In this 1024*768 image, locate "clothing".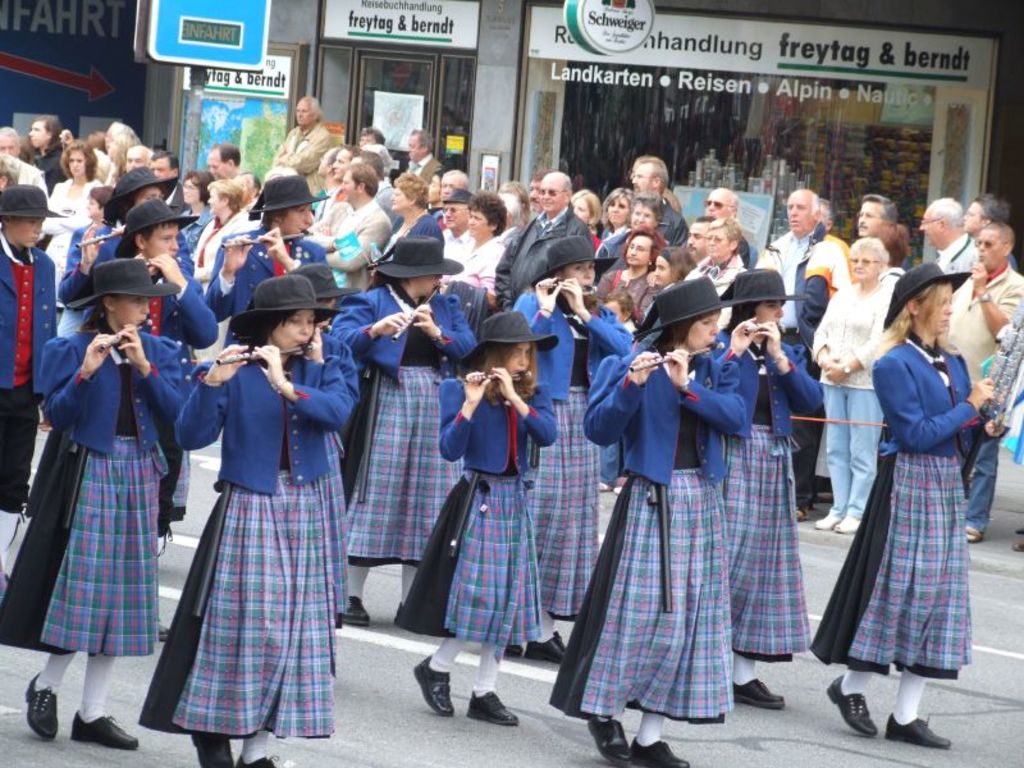
Bounding box: pyautogui.locateOnScreen(187, 206, 214, 242).
